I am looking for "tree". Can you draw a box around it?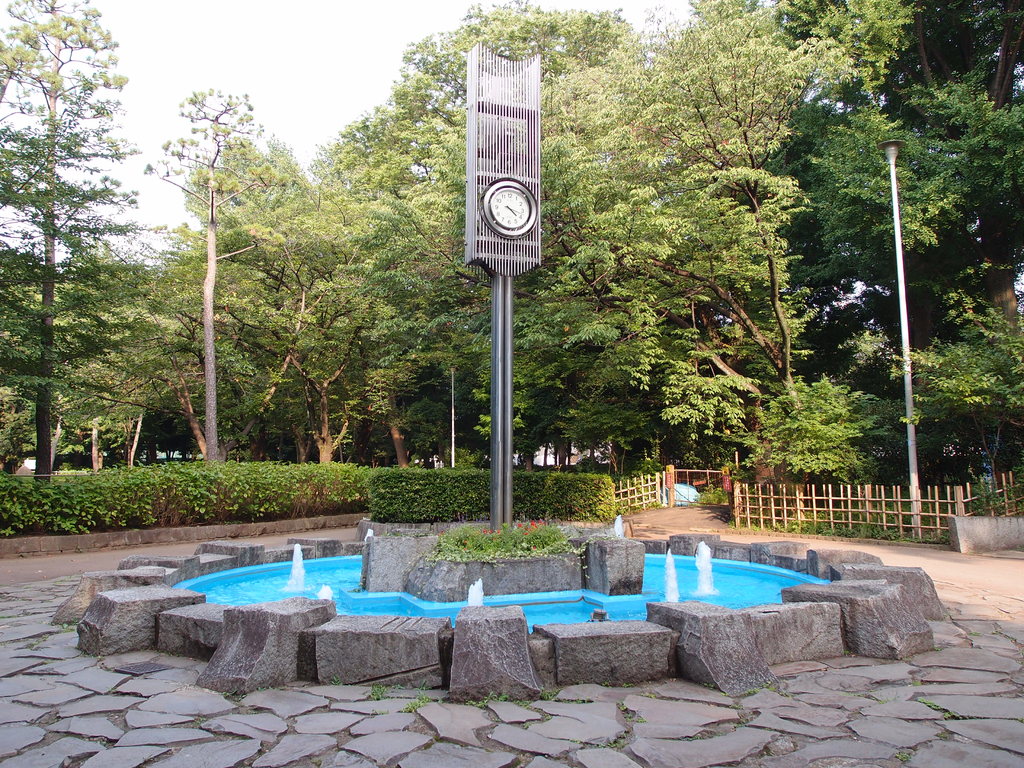
Sure, the bounding box is bbox=(15, 8, 154, 508).
